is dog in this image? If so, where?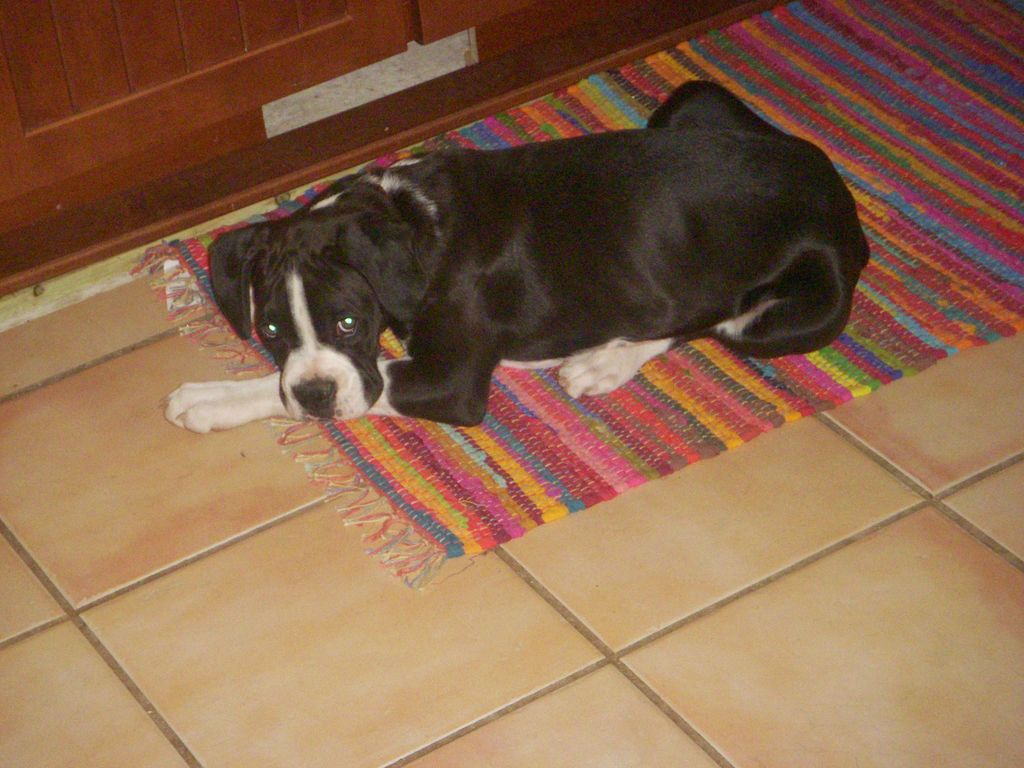
Yes, at bbox=(161, 80, 871, 435).
